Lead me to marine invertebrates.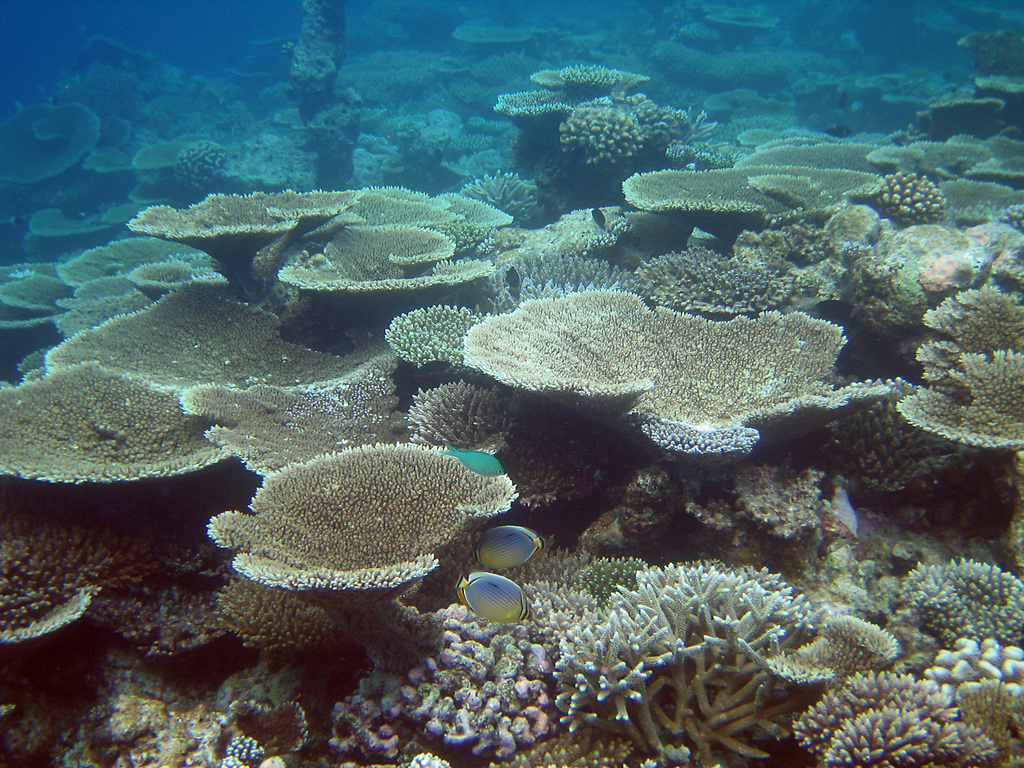
Lead to 0,252,82,335.
